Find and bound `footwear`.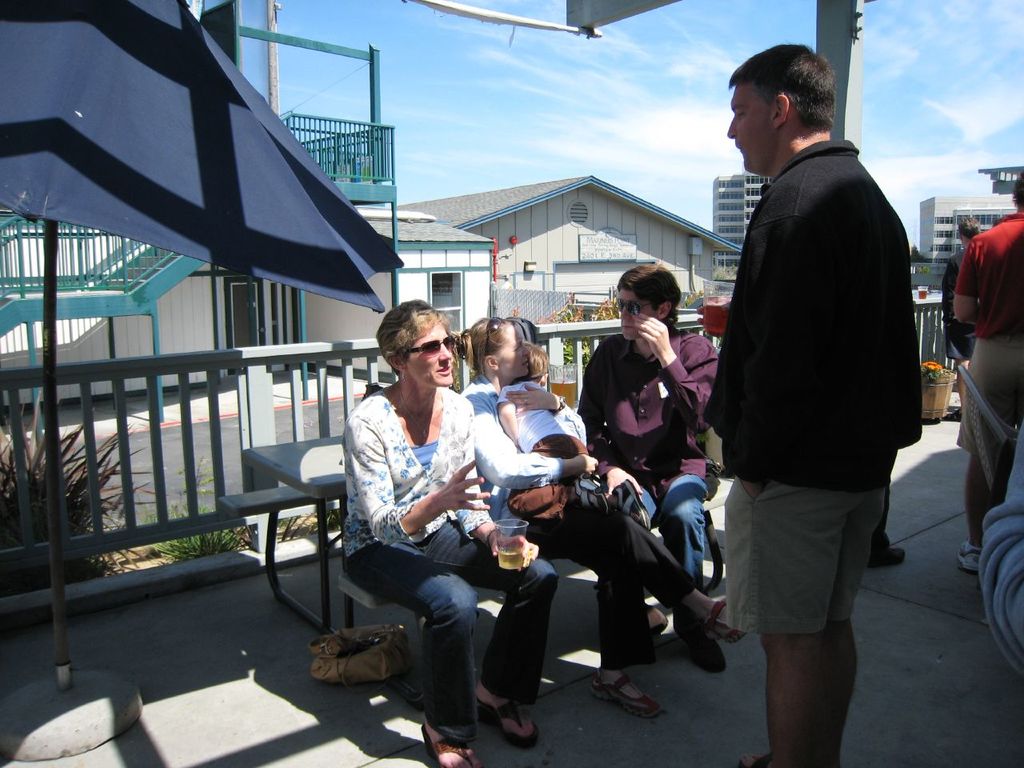
Bound: [left=680, top=631, right=728, bottom=670].
